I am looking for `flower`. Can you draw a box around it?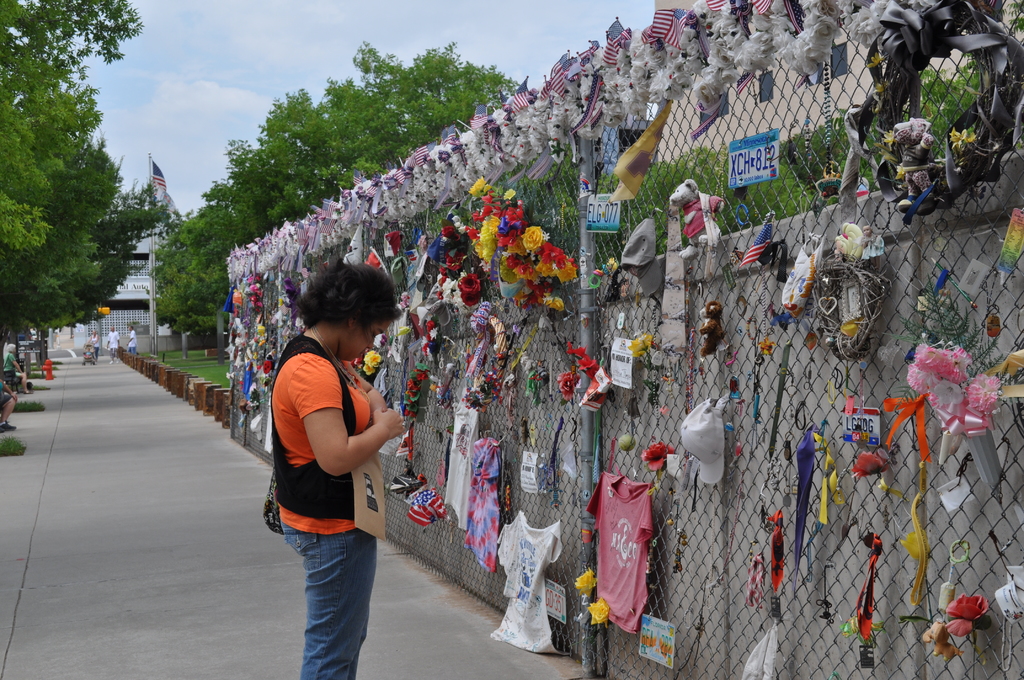
Sure, the bounding box is box=[360, 348, 381, 366].
